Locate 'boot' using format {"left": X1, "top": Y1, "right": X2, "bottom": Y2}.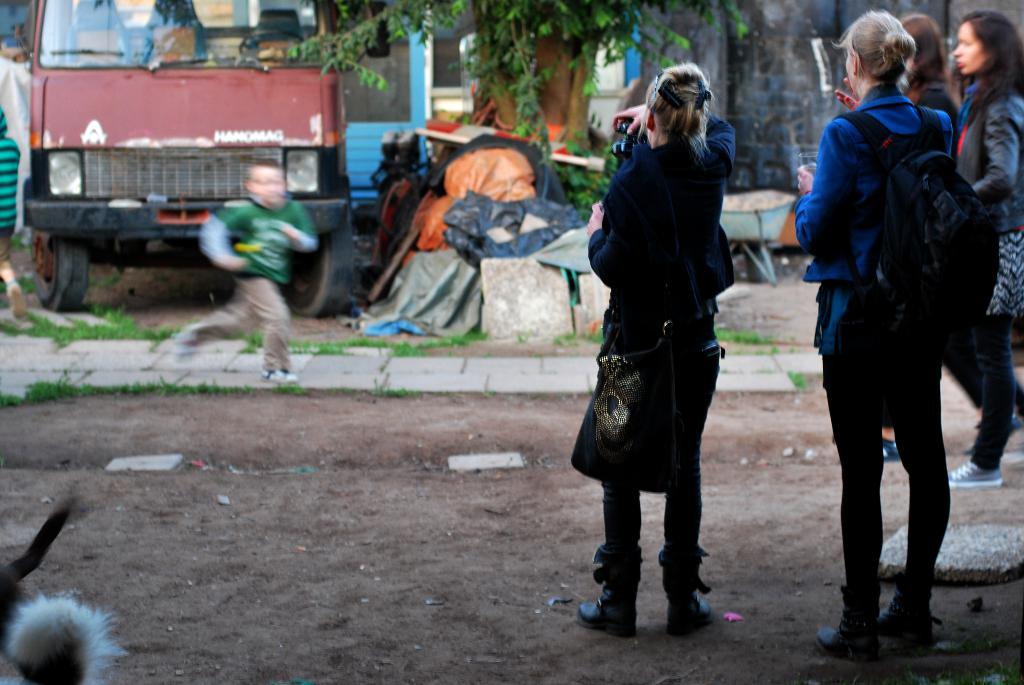
{"left": 668, "top": 560, "right": 717, "bottom": 636}.
